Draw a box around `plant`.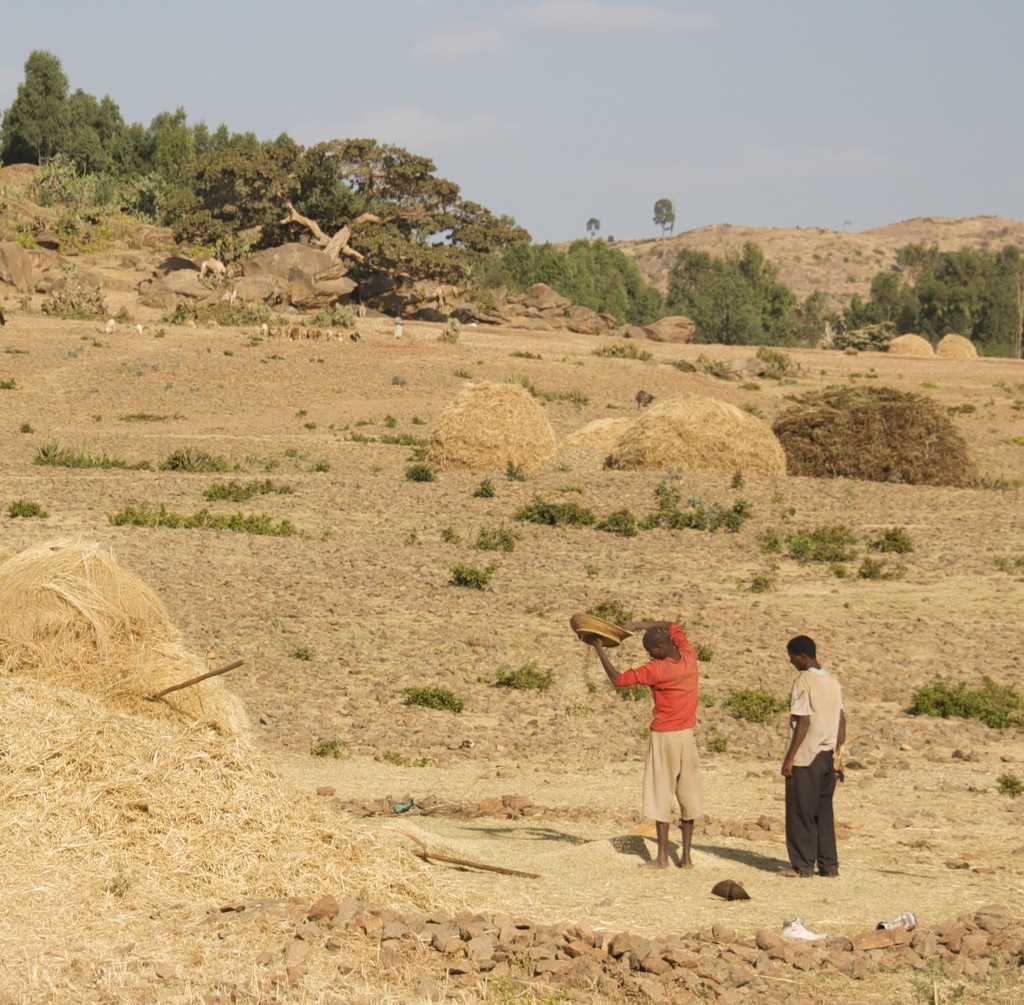
<box>272,352,286,359</box>.
